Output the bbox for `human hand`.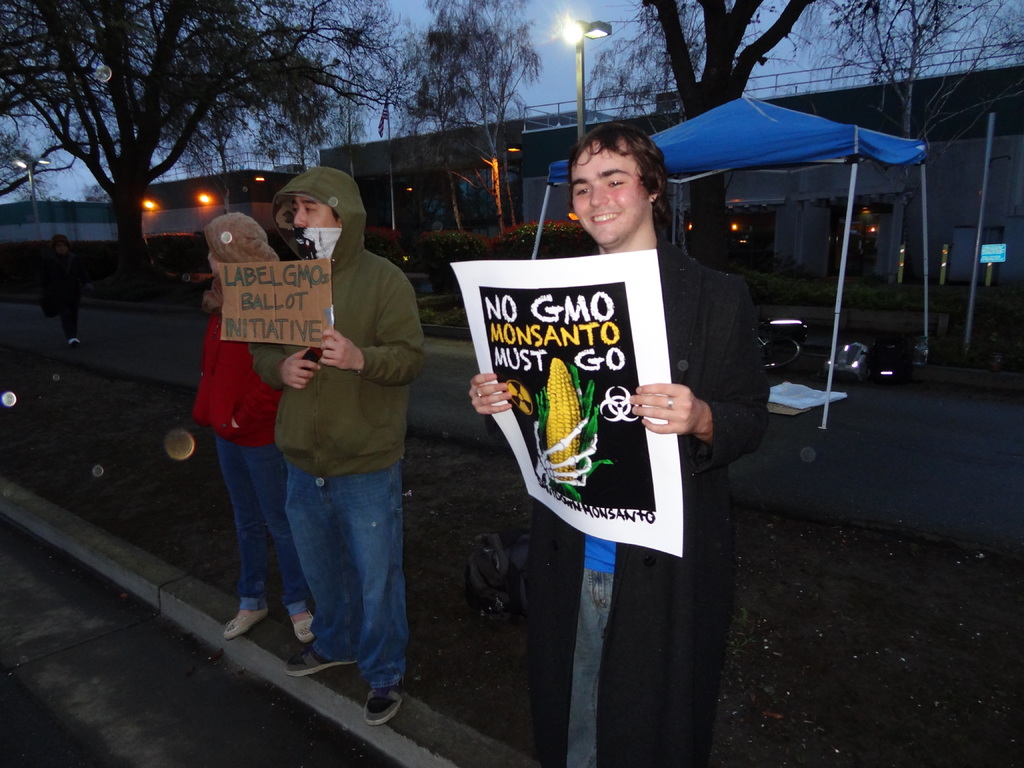
l=317, t=328, r=355, b=367.
